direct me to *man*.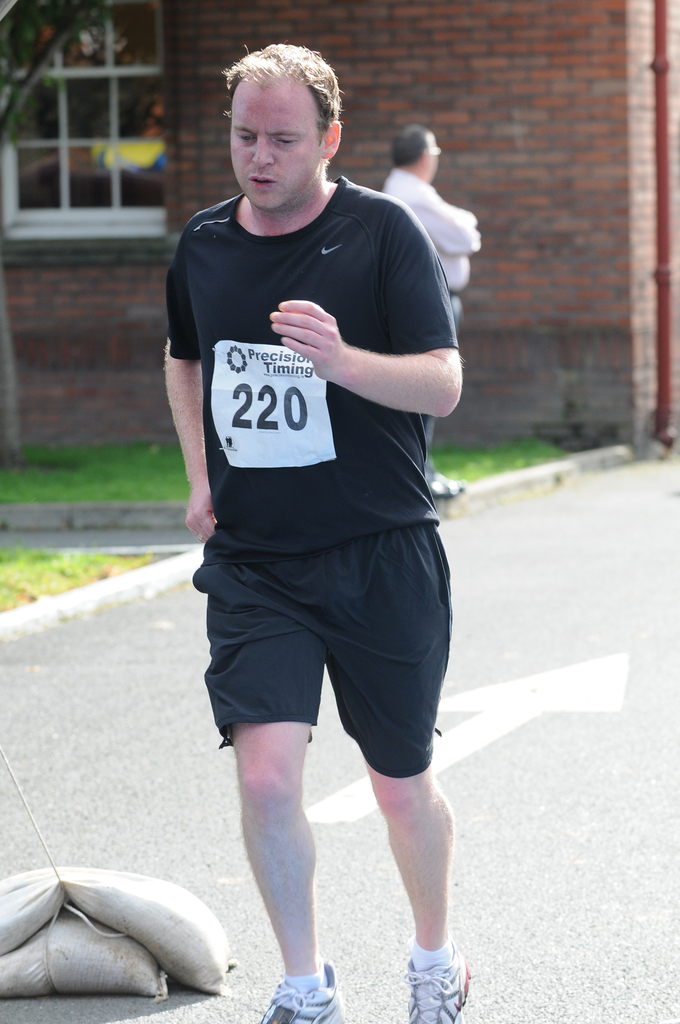
Direction: crop(165, 43, 475, 1023).
